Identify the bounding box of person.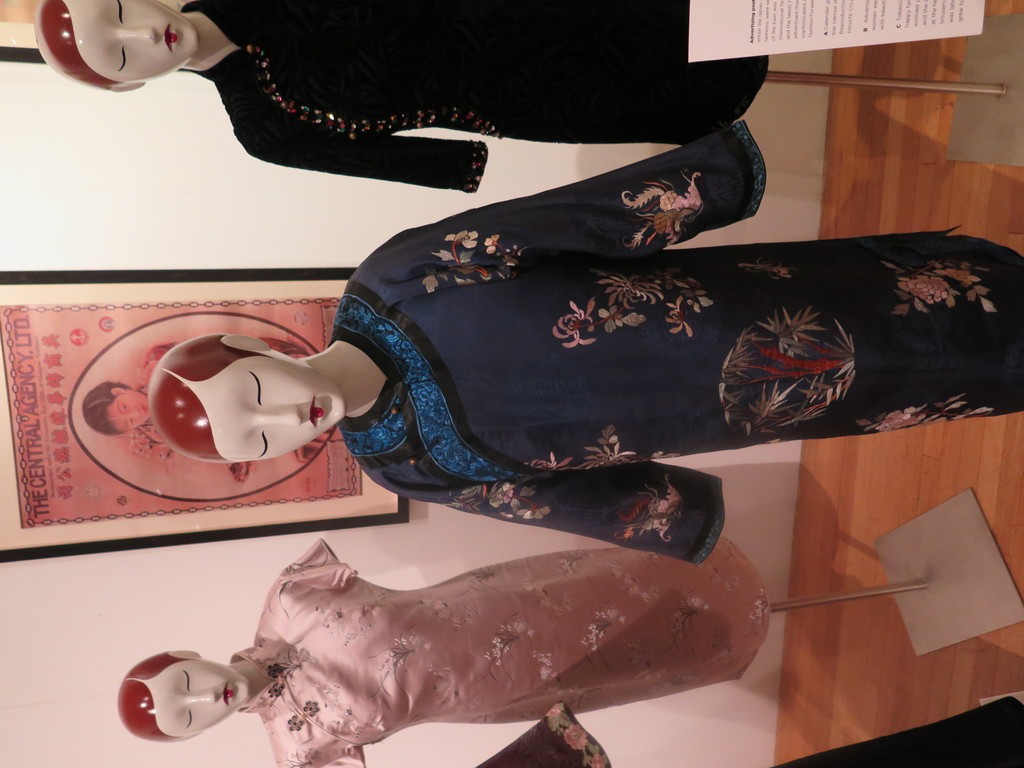
box(146, 52, 918, 692).
